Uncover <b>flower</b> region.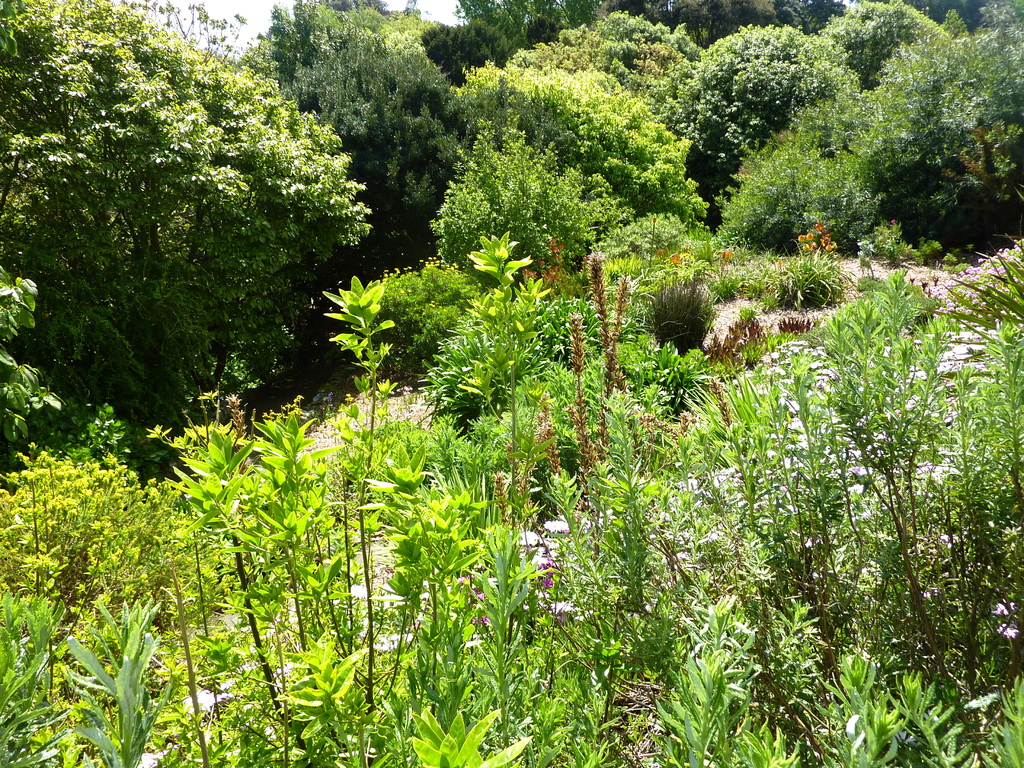
Uncovered: detection(890, 219, 893, 227).
